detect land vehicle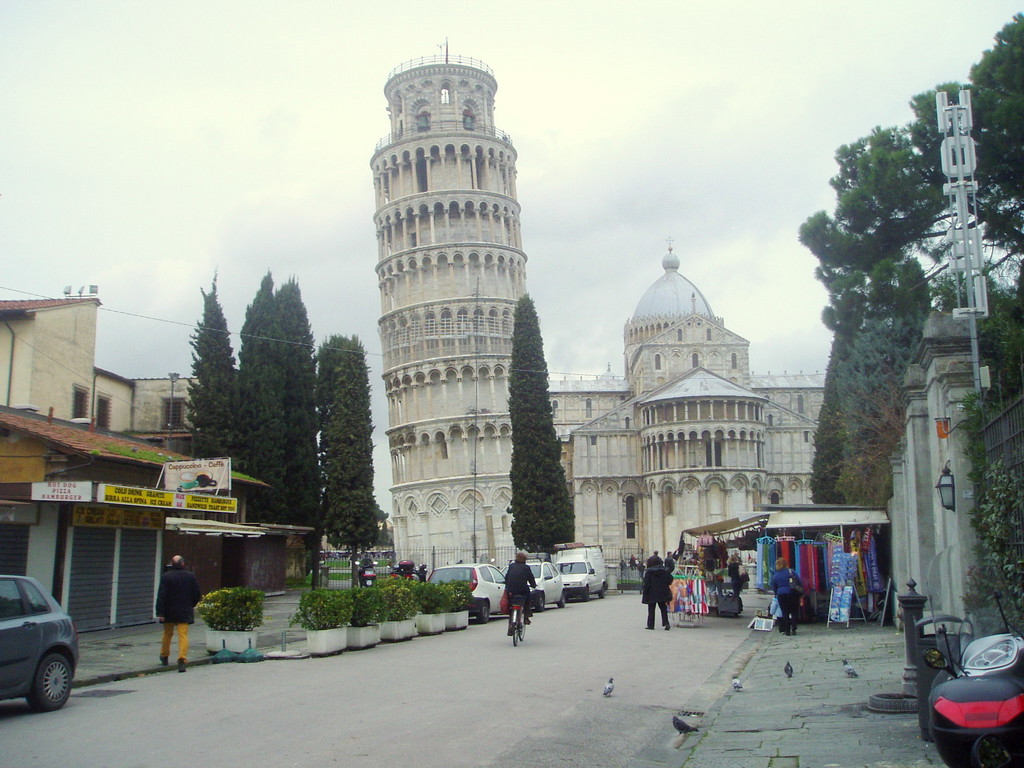
x1=924, y1=539, x2=1023, y2=767
